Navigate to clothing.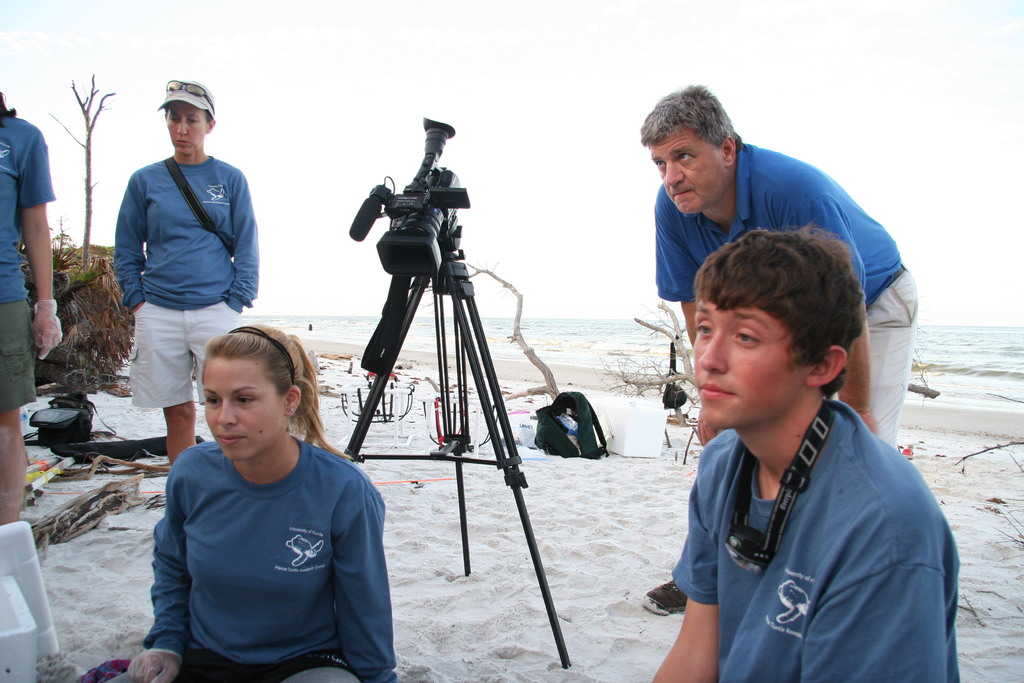
Navigation target: detection(136, 416, 387, 668).
